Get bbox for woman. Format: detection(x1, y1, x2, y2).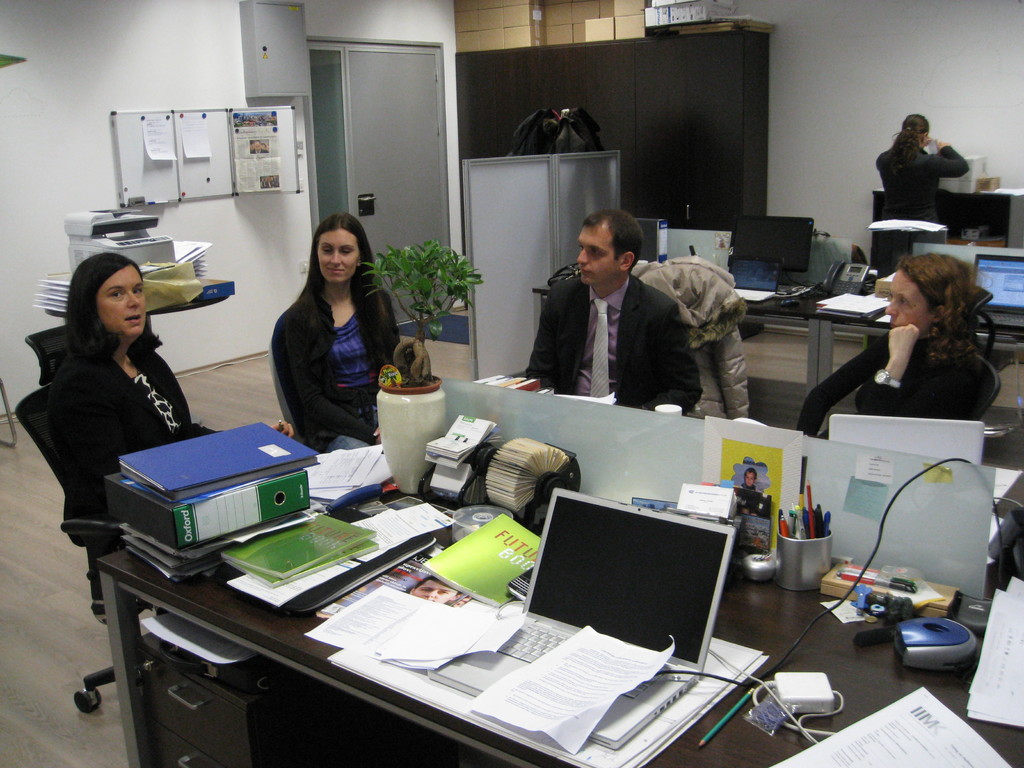
detection(52, 246, 300, 599).
